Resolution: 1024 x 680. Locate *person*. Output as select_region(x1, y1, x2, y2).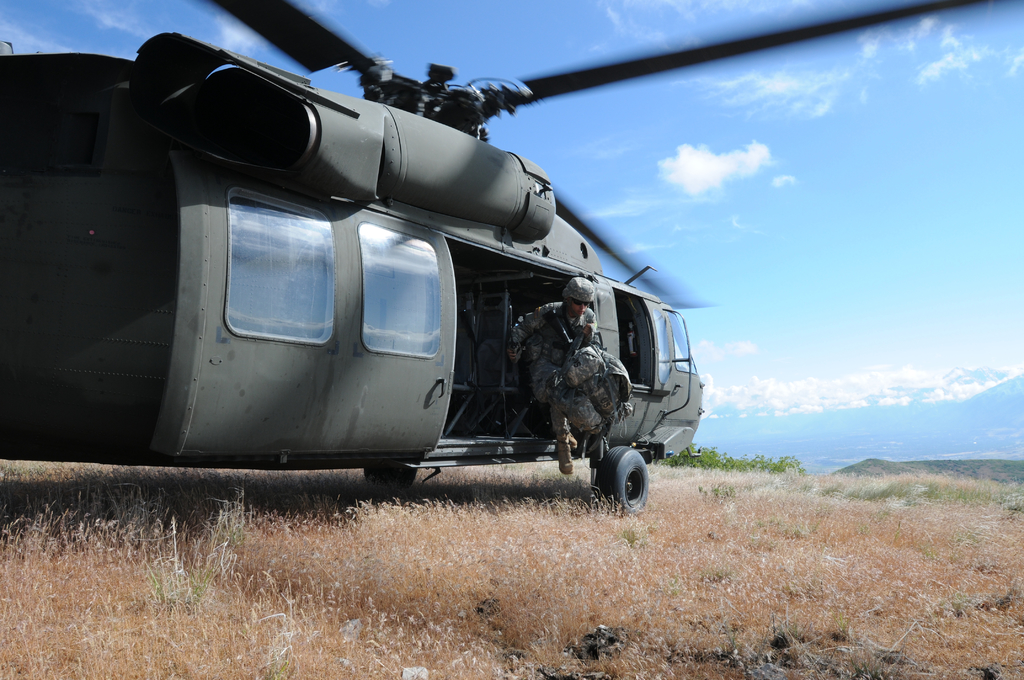
select_region(506, 273, 630, 480).
